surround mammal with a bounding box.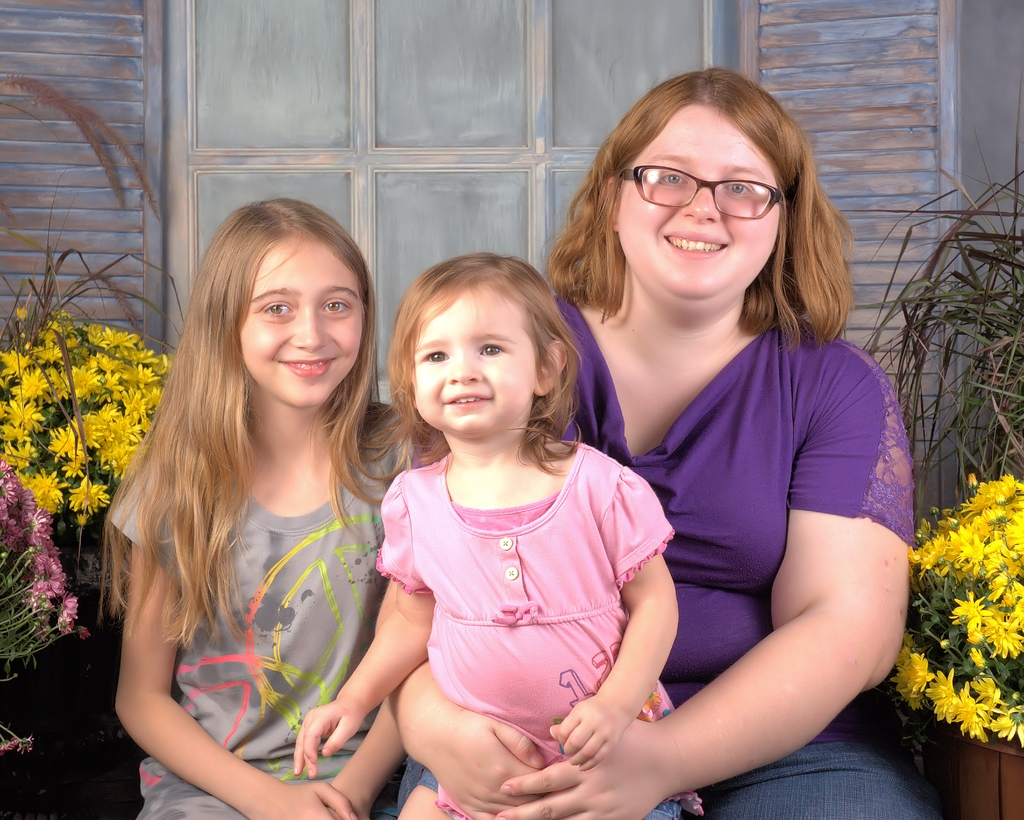
[295, 255, 701, 819].
